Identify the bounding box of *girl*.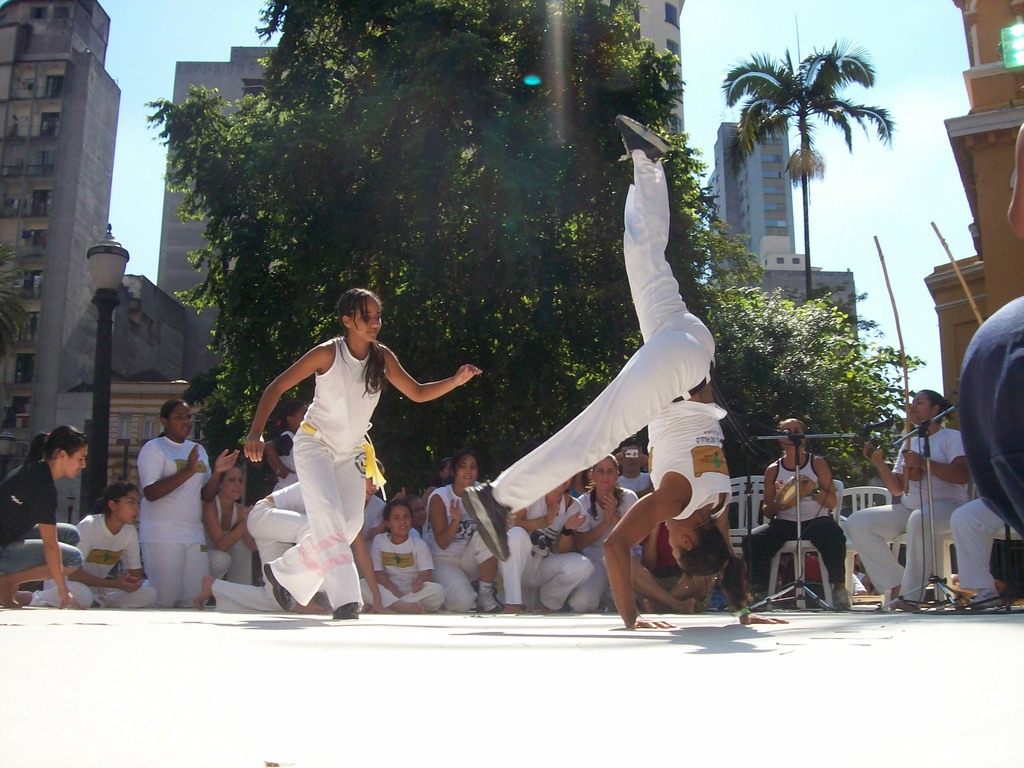
region(424, 452, 500, 612).
